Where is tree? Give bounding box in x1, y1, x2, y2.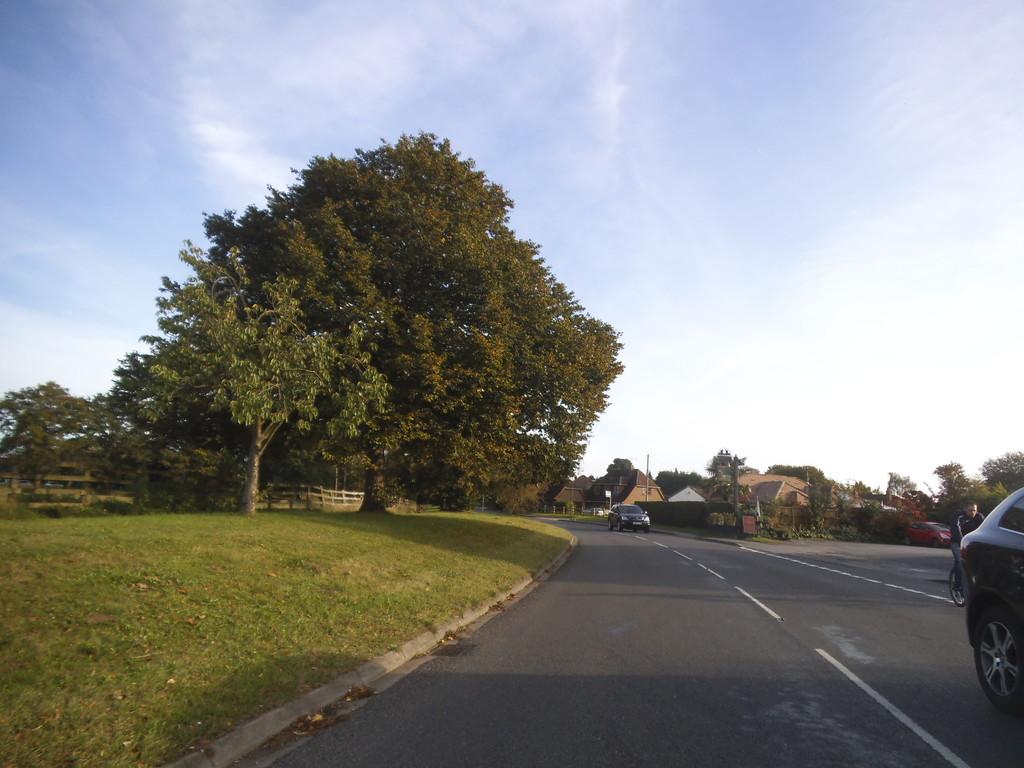
933, 454, 1001, 519.
